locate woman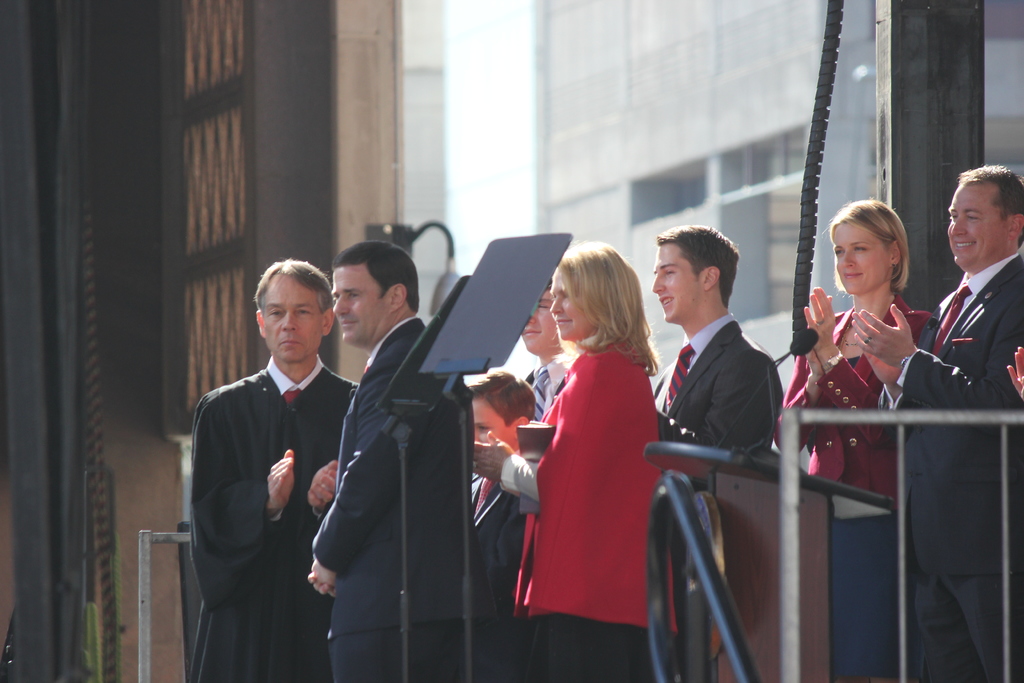
<box>767,196,929,479</box>
